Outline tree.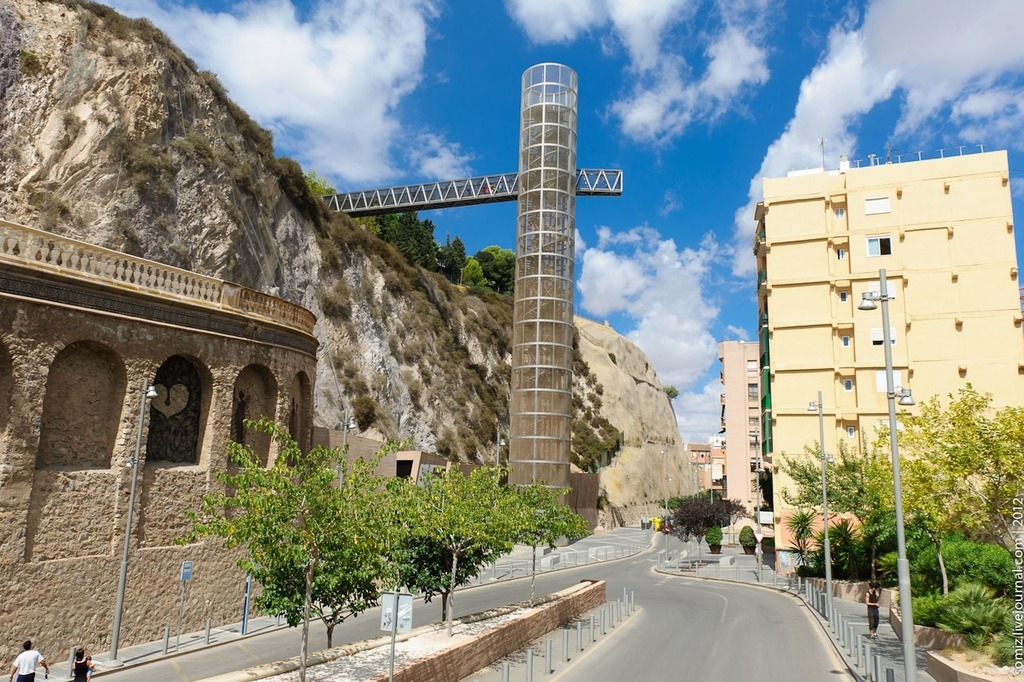
Outline: left=478, top=247, right=514, bottom=299.
